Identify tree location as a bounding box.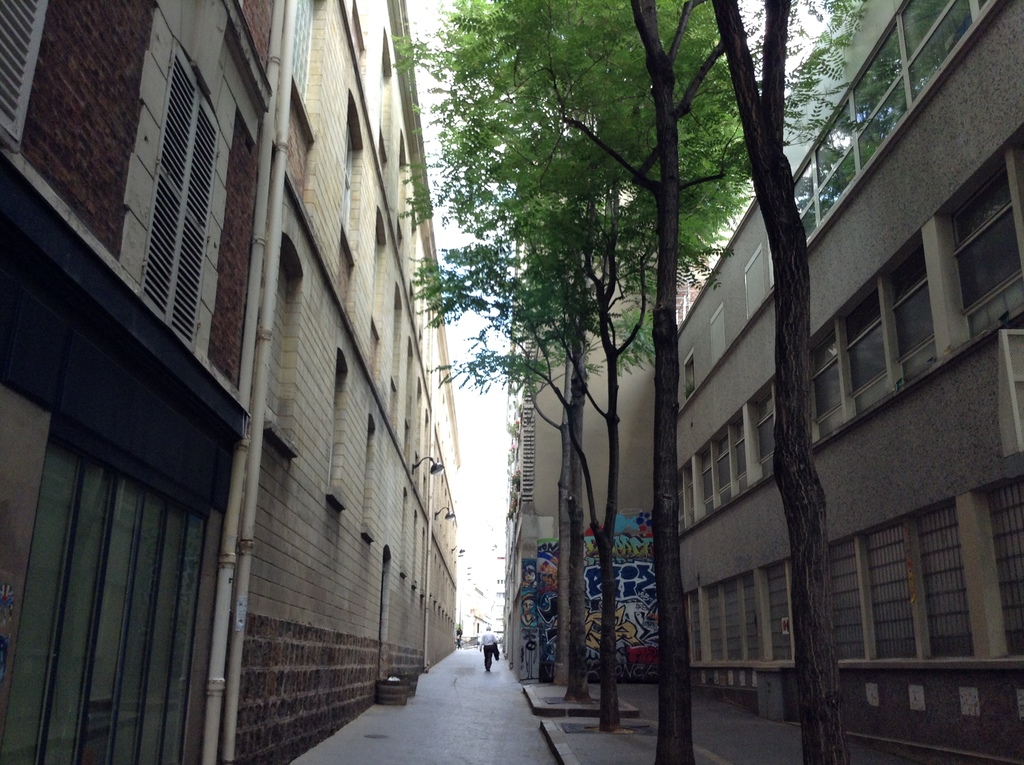
<region>405, 0, 775, 764</region>.
